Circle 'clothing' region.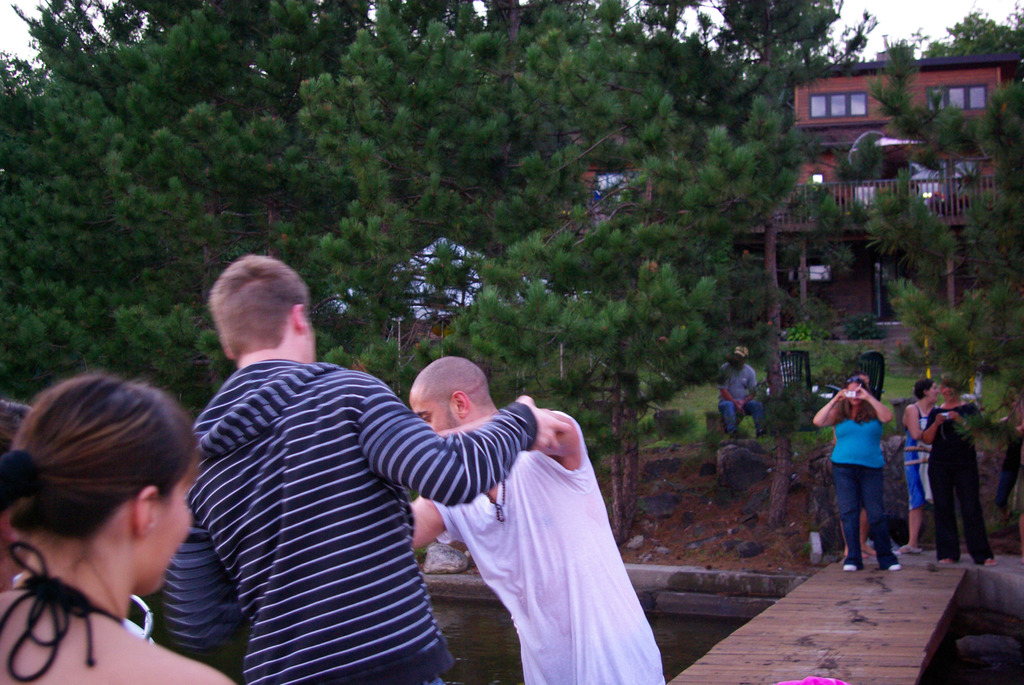
Region: select_region(153, 310, 514, 684).
